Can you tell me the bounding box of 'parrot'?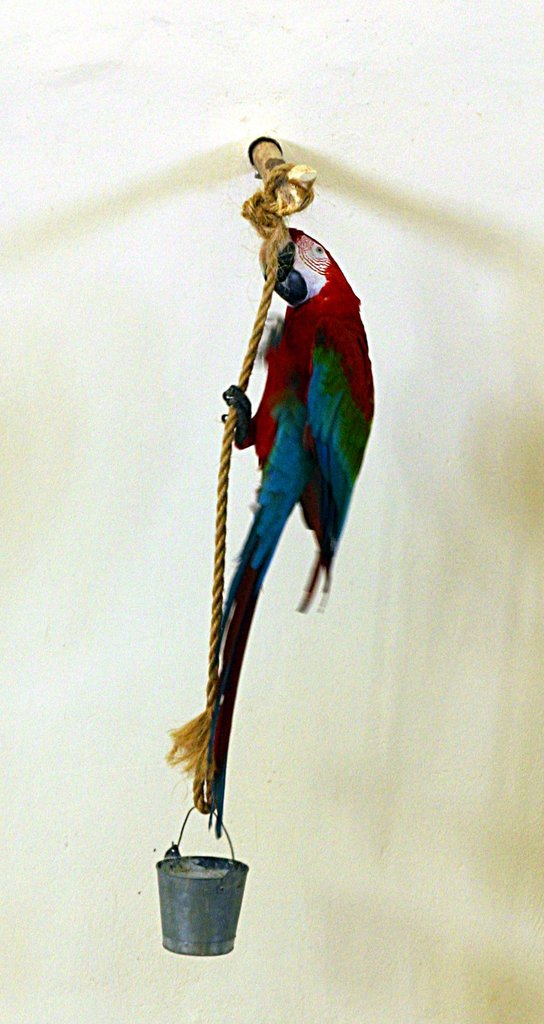
locate(216, 216, 398, 836).
